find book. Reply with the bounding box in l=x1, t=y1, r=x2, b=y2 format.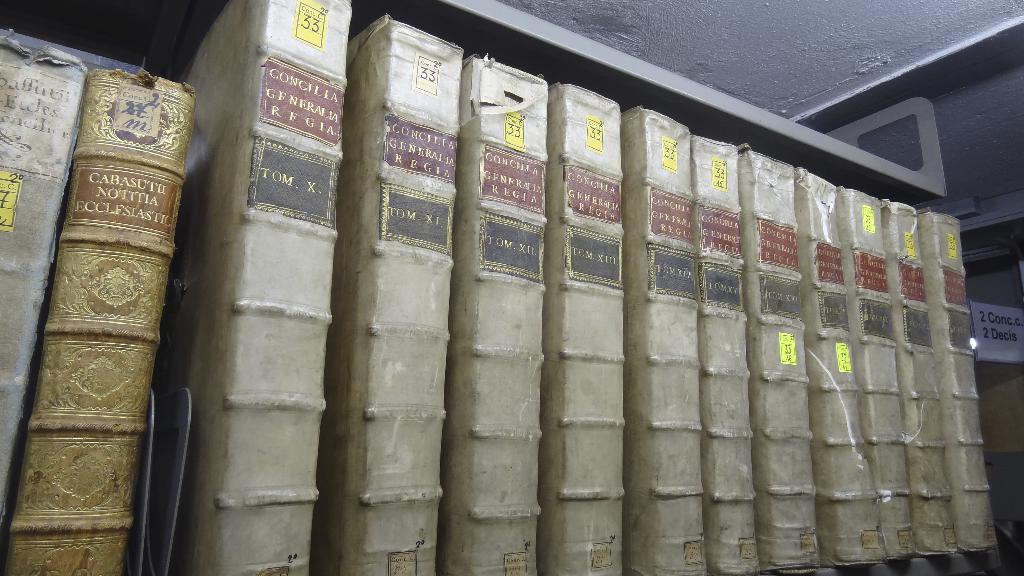
l=913, t=208, r=996, b=550.
